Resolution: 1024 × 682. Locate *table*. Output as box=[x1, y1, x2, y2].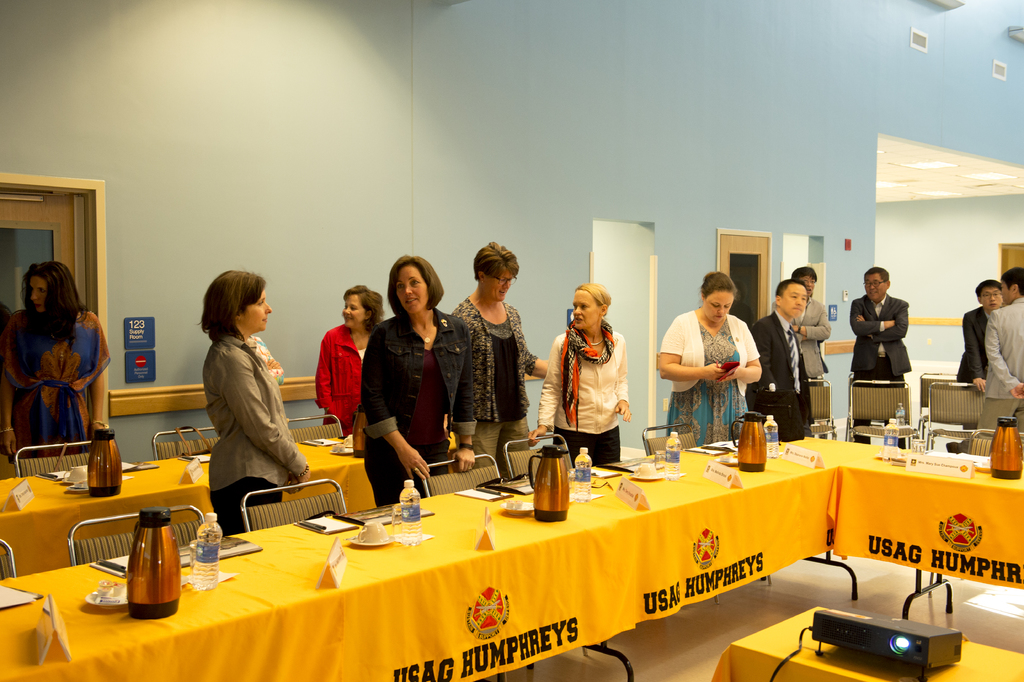
box=[0, 435, 1023, 681].
